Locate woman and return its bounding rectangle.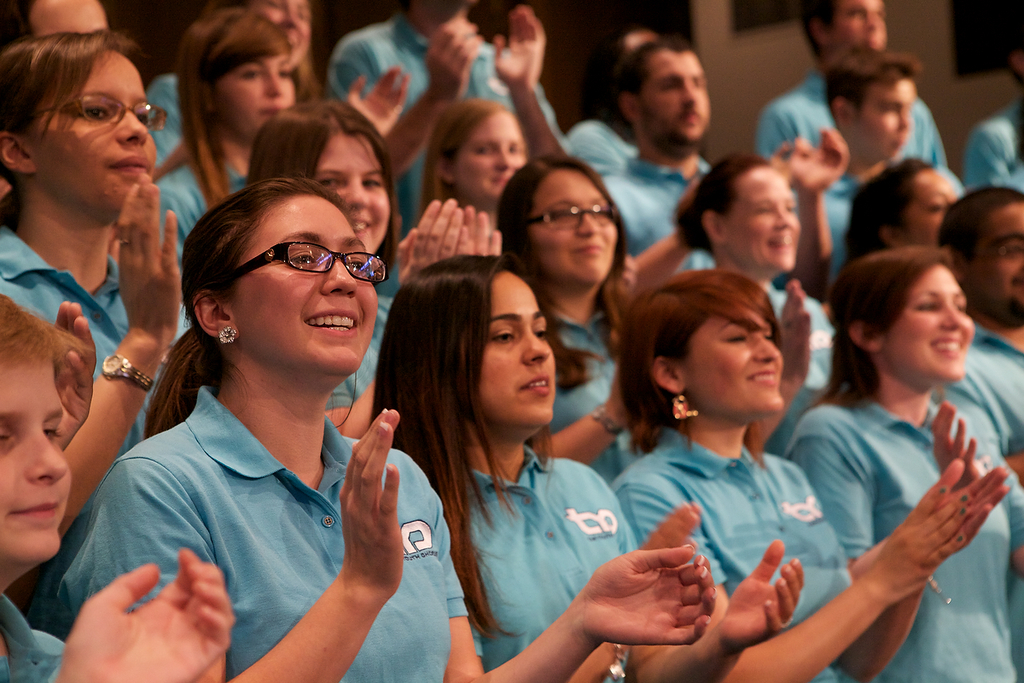
pyautogui.locateOnScreen(149, 15, 302, 261).
